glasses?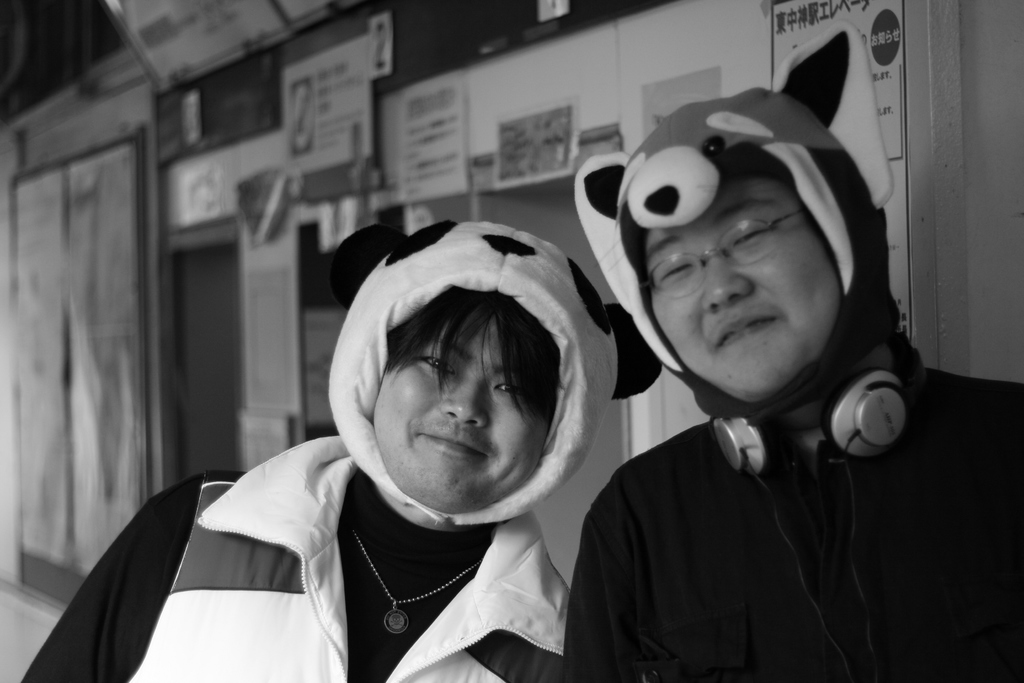
bbox=(639, 208, 806, 288)
